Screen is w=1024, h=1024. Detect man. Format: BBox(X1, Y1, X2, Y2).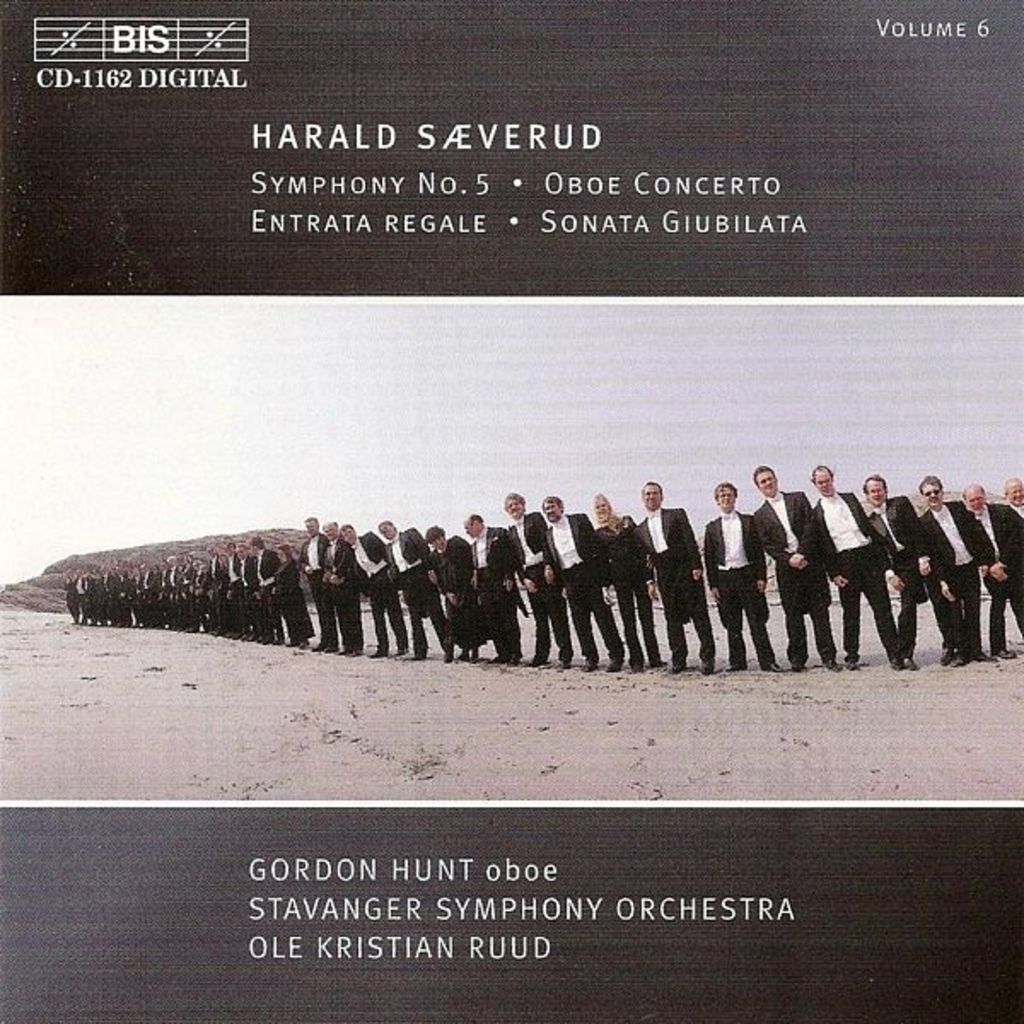
BBox(971, 480, 1022, 655).
